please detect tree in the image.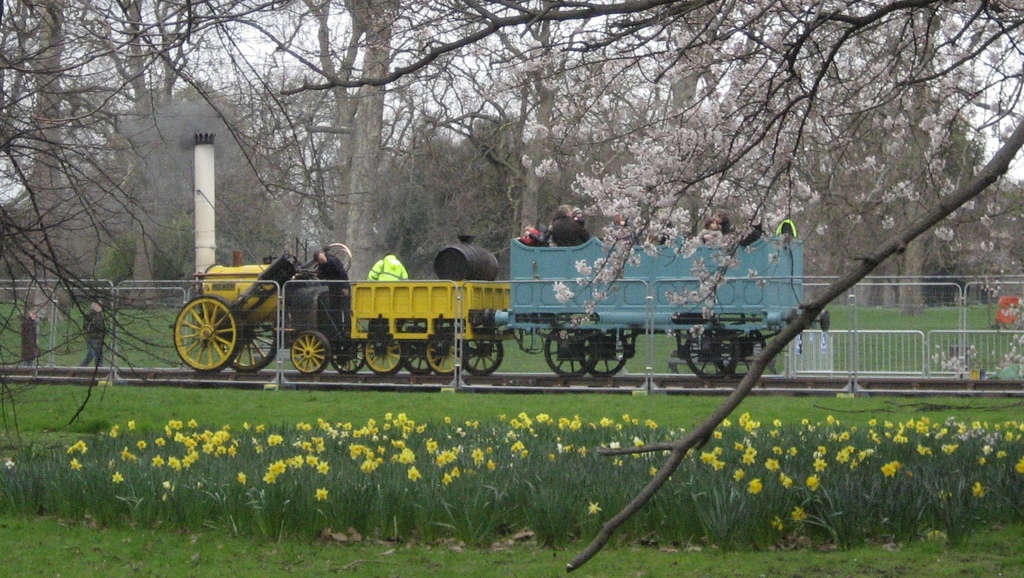
[x1=303, y1=0, x2=400, y2=282].
